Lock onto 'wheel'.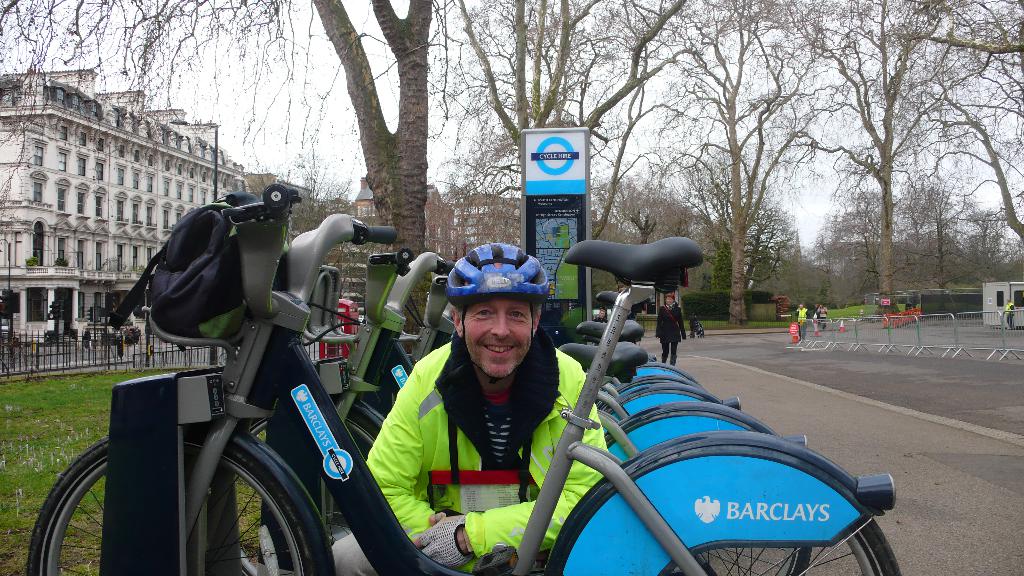
Locked: locate(610, 357, 701, 397).
